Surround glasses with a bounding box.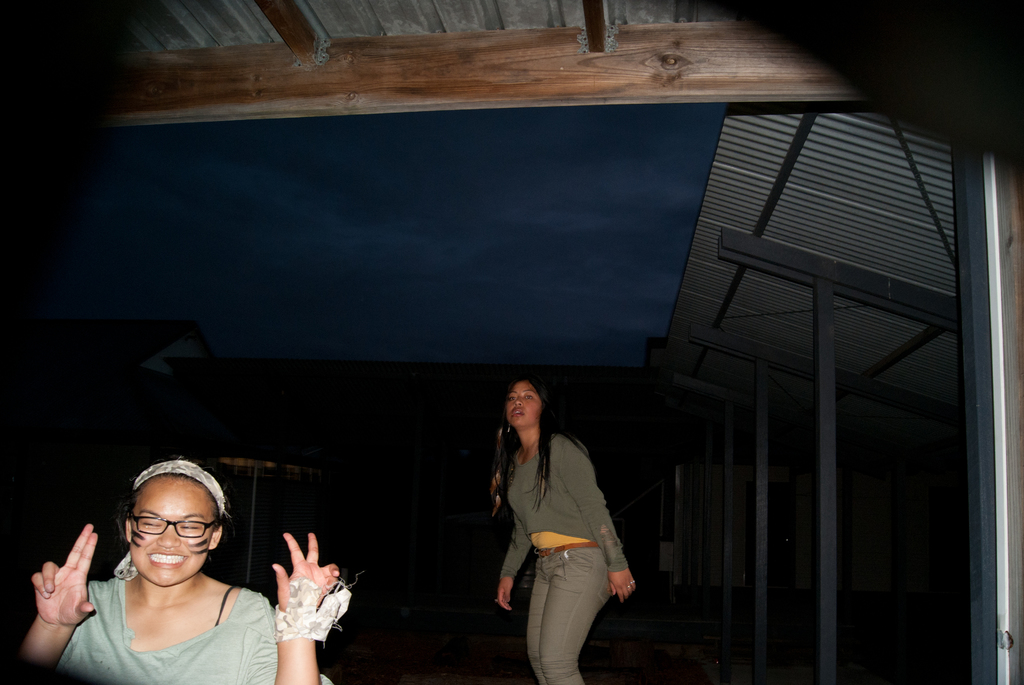
l=126, t=512, r=221, b=539.
